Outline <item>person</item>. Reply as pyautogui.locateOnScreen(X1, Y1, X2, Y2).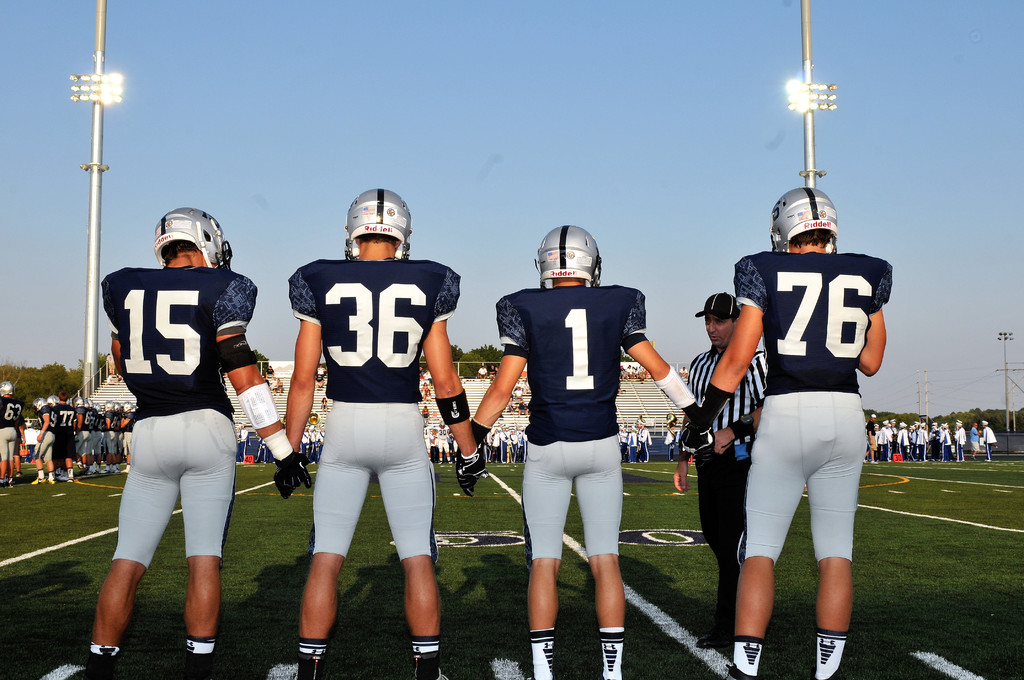
pyautogui.locateOnScreen(314, 422, 327, 455).
